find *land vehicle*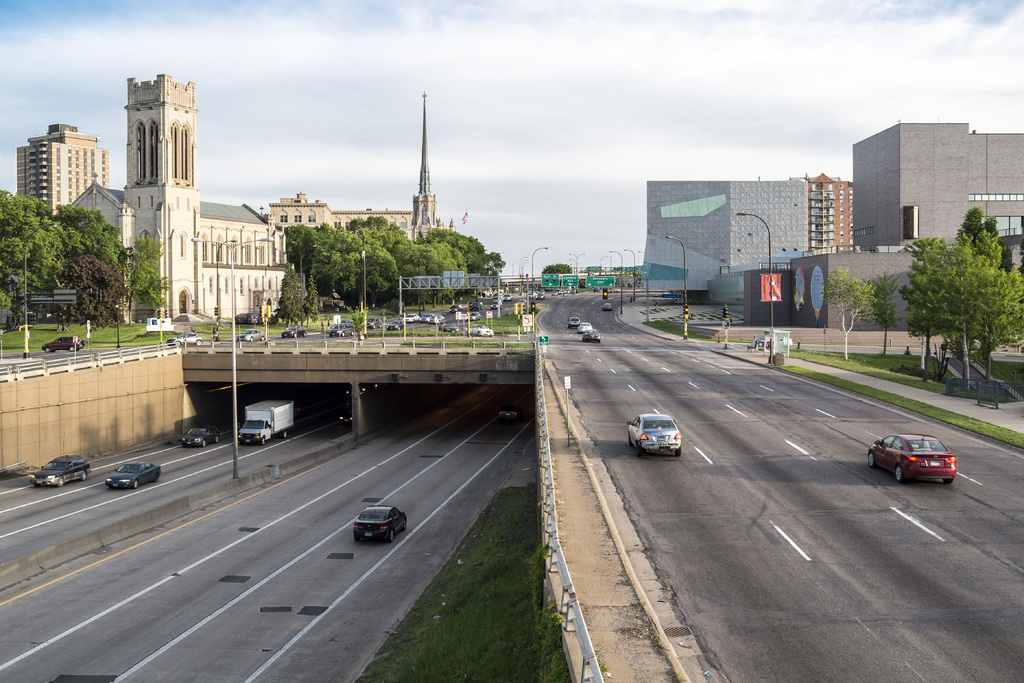
<bbox>495, 306, 499, 309</bbox>
